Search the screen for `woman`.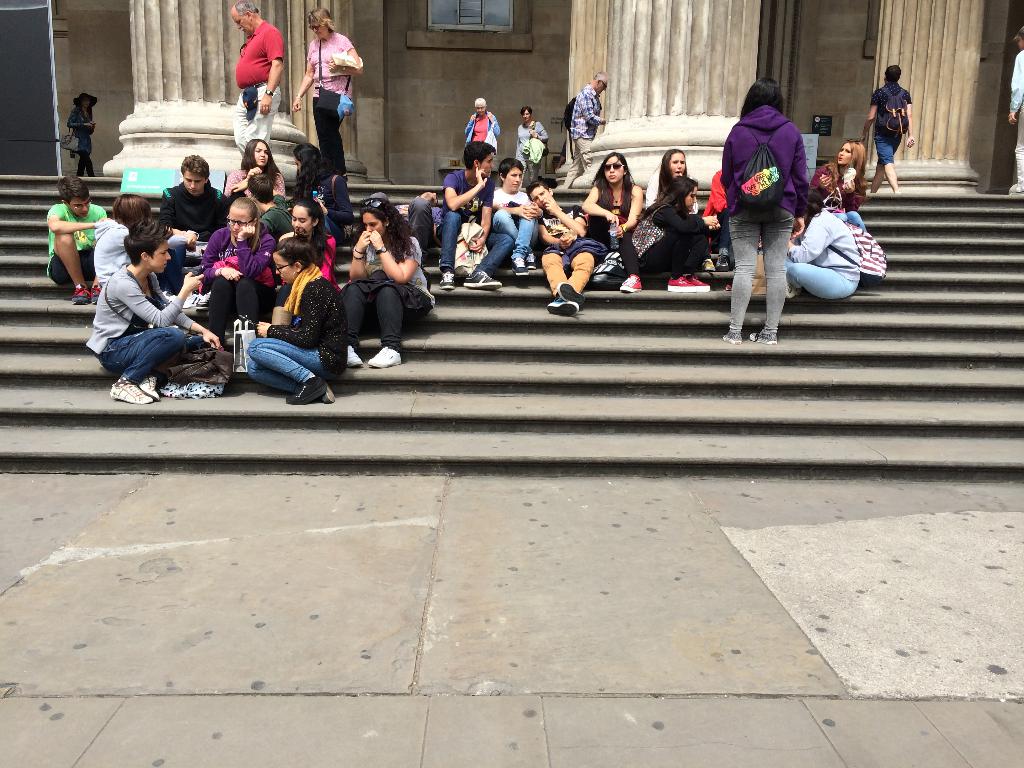
Found at (left=290, top=10, right=365, bottom=178).
